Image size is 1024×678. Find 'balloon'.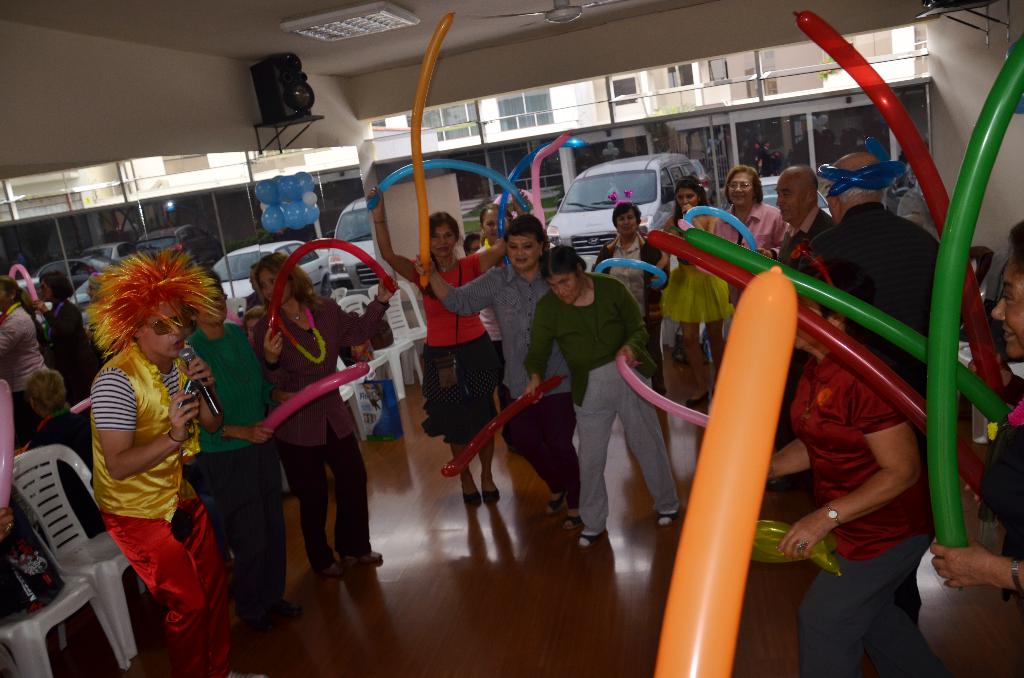
303, 189, 316, 204.
